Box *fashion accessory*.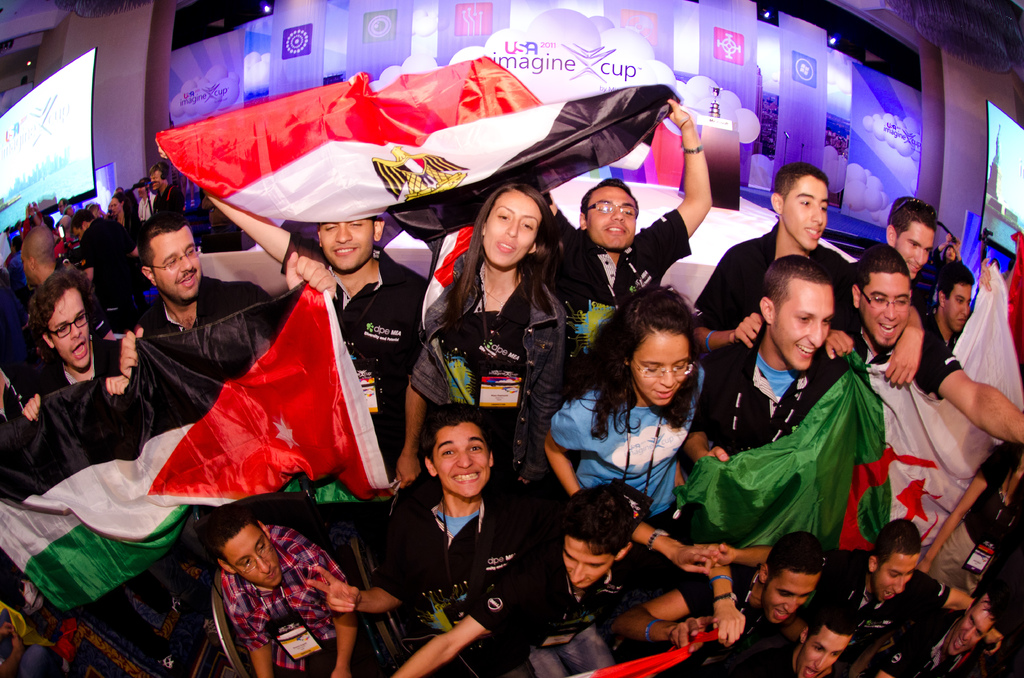
[620, 411, 662, 496].
